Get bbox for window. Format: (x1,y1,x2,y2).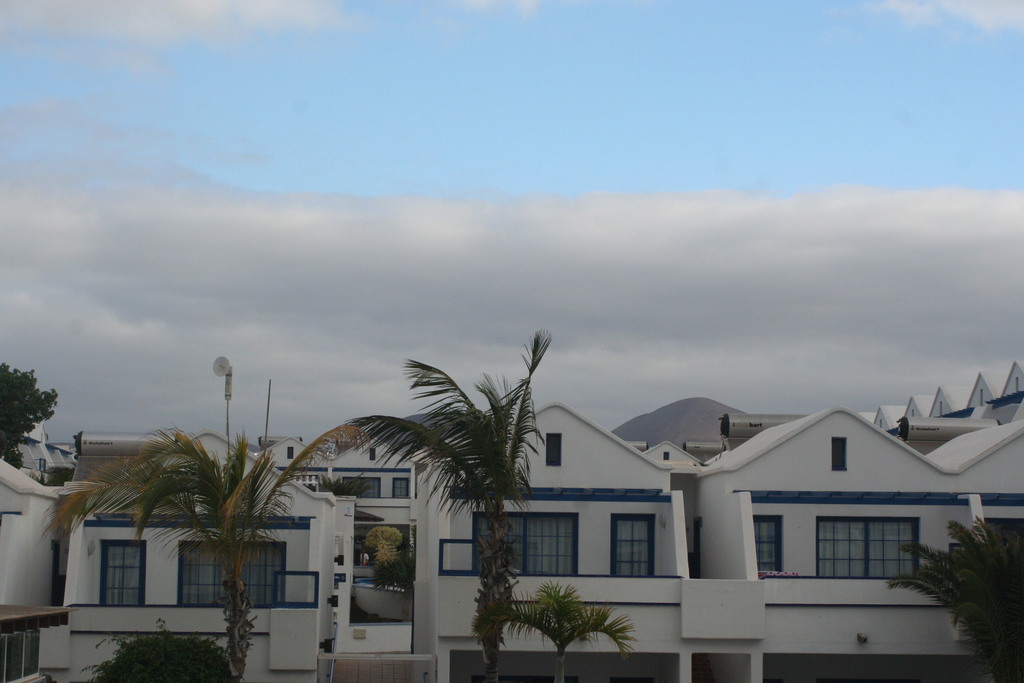
(173,544,282,607).
